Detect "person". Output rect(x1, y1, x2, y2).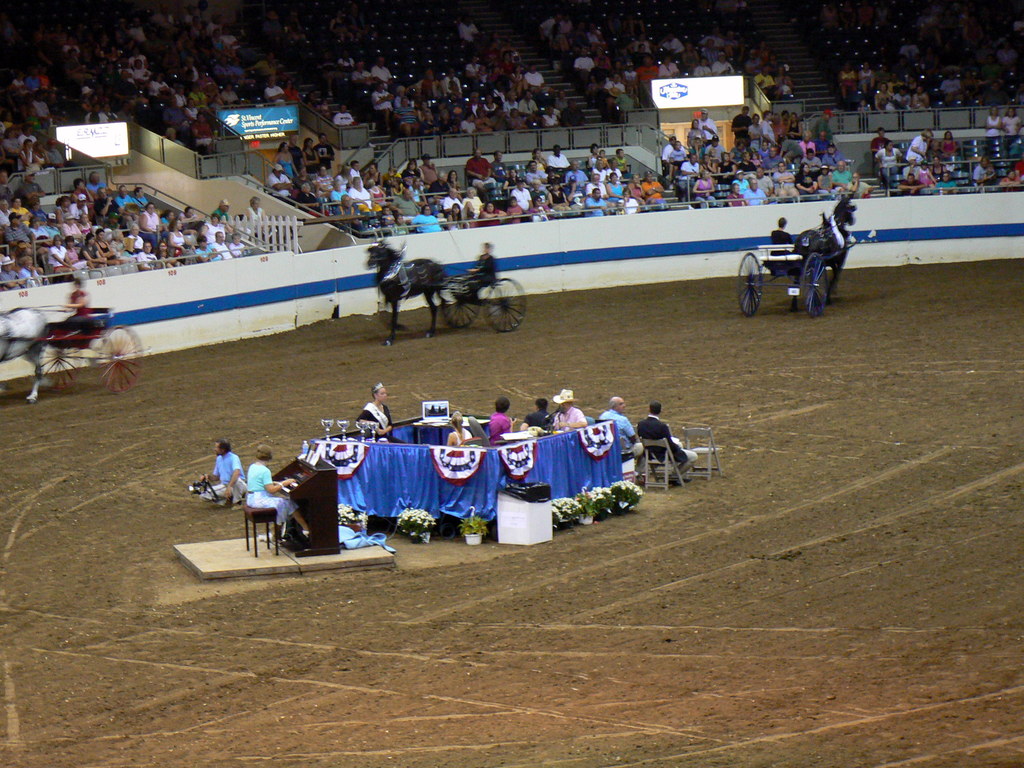
rect(156, 97, 192, 139).
